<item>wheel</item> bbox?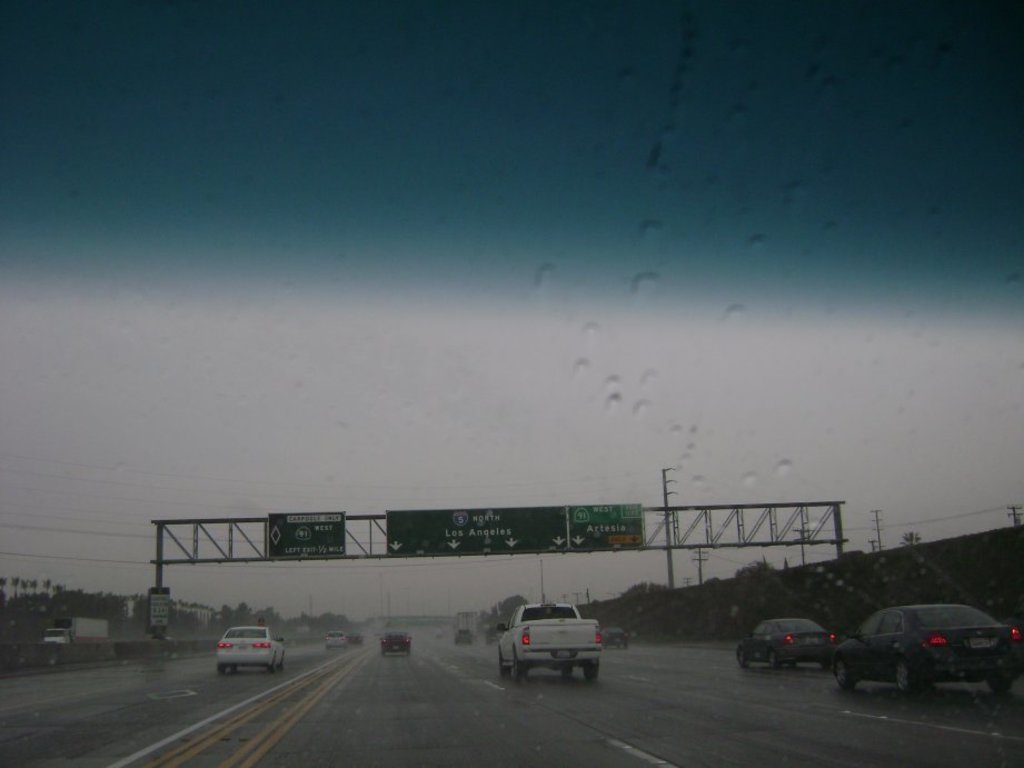
bbox=(515, 657, 528, 678)
